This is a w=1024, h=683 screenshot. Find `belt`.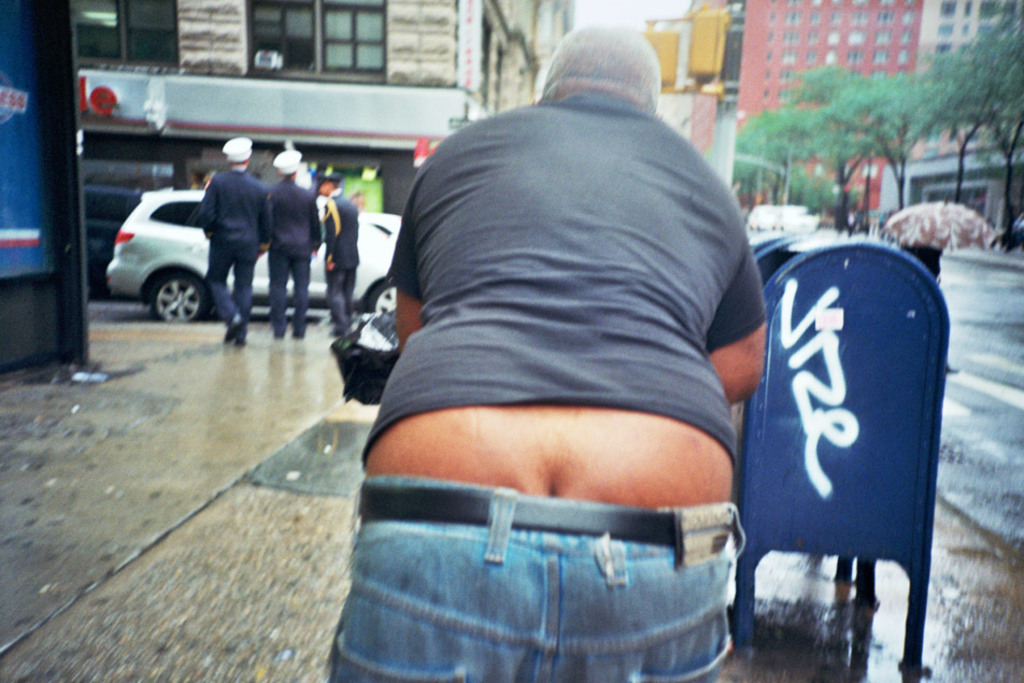
Bounding box: (x1=362, y1=490, x2=737, y2=569).
